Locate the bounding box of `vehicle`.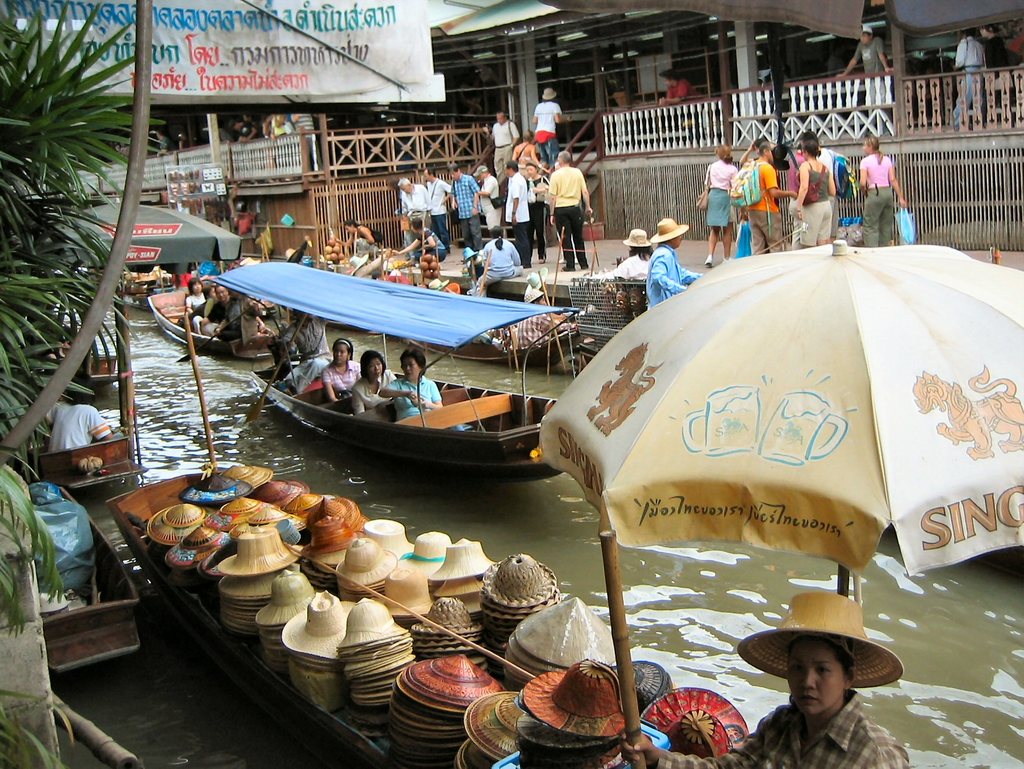
Bounding box: pyautogui.locateOnScreen(228, 281, 561, 487).
